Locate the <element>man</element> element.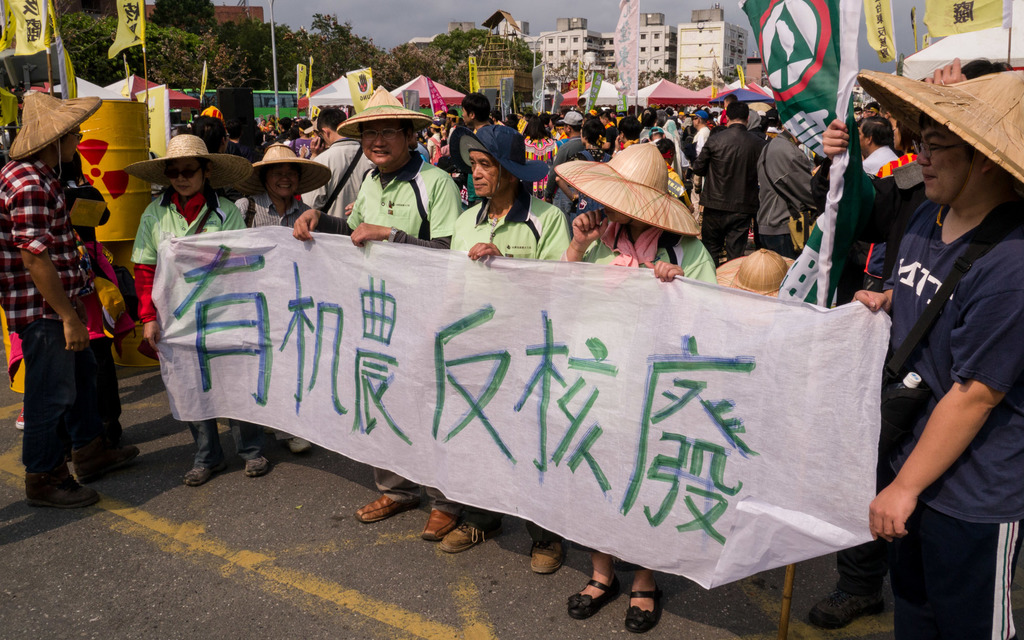
Element bbox: x1=0 y1=90 x2=141 y2=511.
